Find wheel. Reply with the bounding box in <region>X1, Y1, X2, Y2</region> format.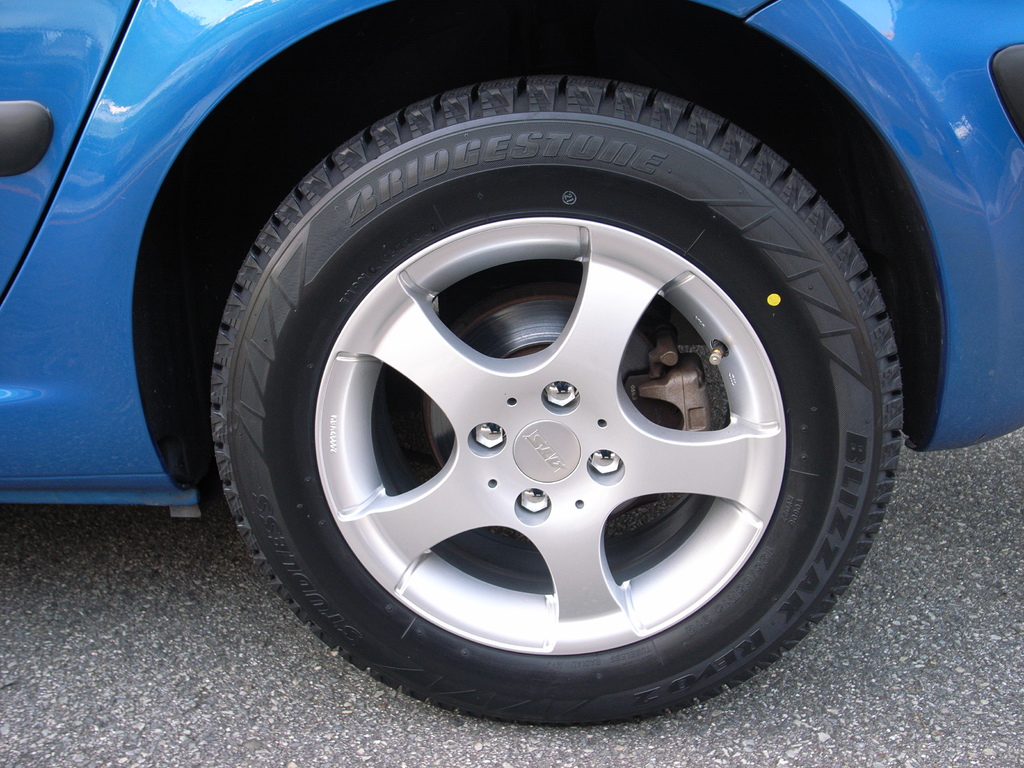
<region>210, 60, 906, 721</region>.
